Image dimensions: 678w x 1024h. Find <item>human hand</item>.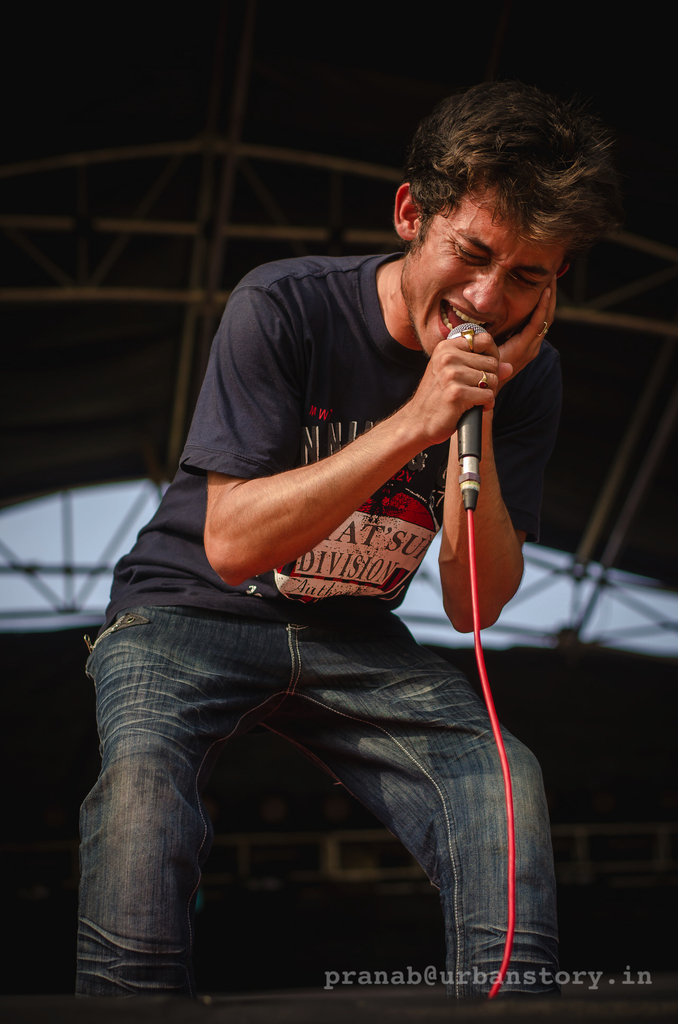
left=410, top=325, right=519, bottom=442.
